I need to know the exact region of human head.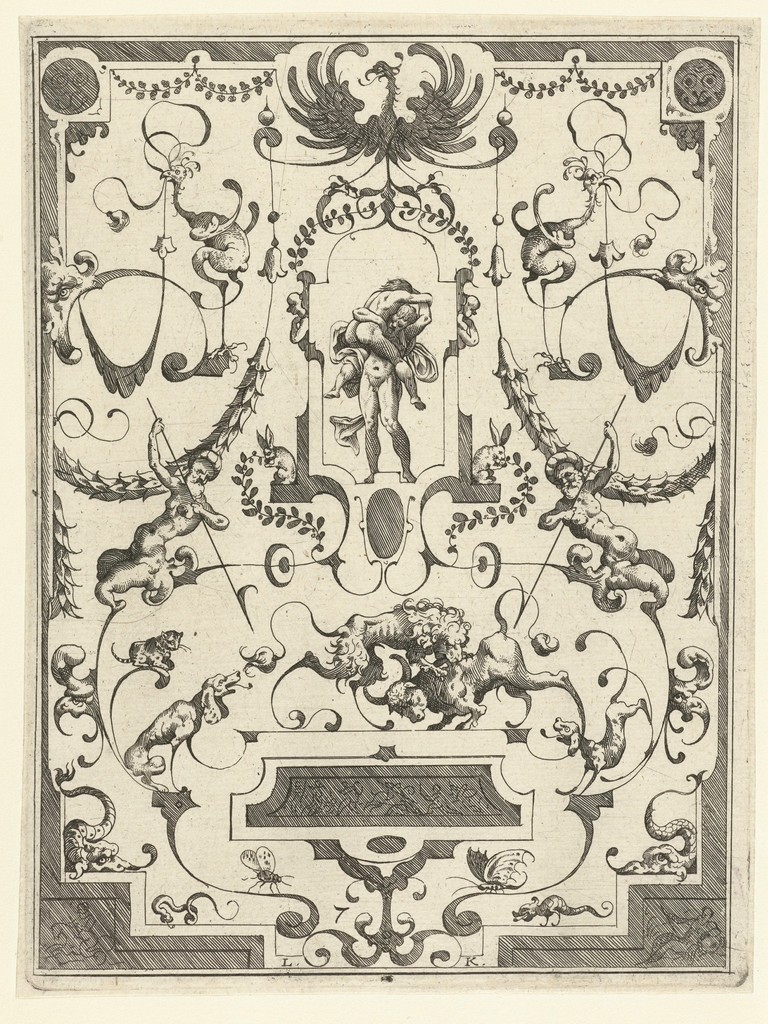
Region: [x1=380, y1=273, x2=416, y2=291].
